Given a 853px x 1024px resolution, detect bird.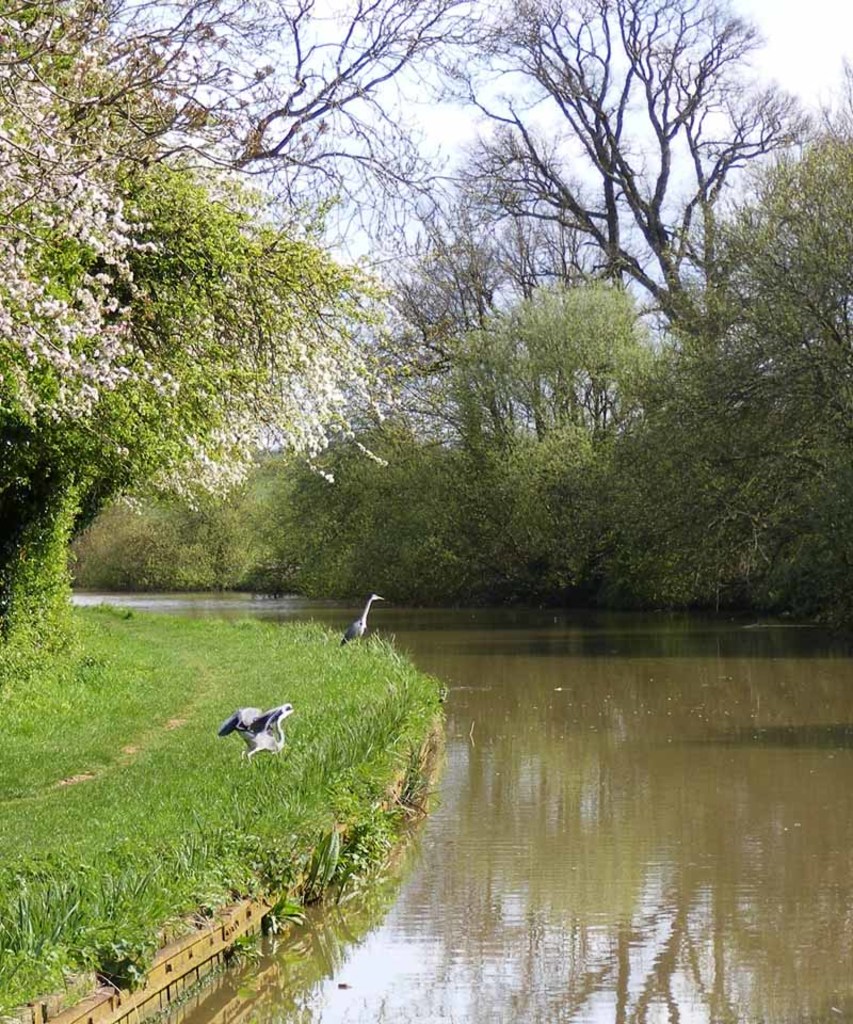
l=345, t=595, r=387, b=643.
